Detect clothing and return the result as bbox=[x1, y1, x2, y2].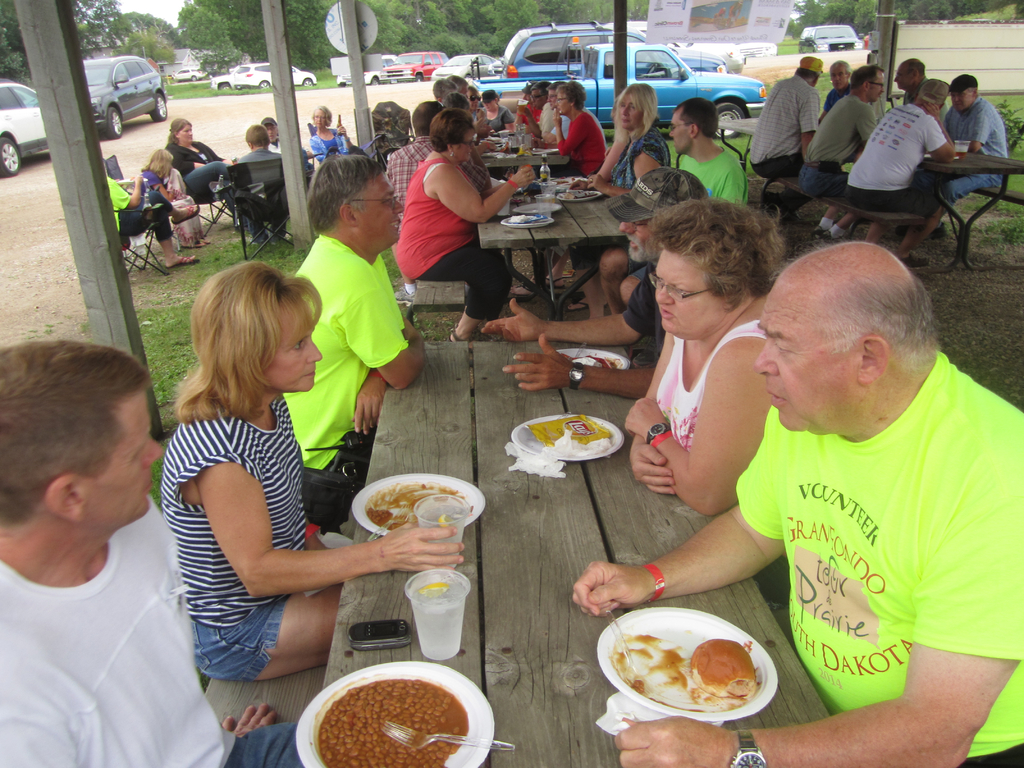
bbox=[158, 138, 232, 209].
